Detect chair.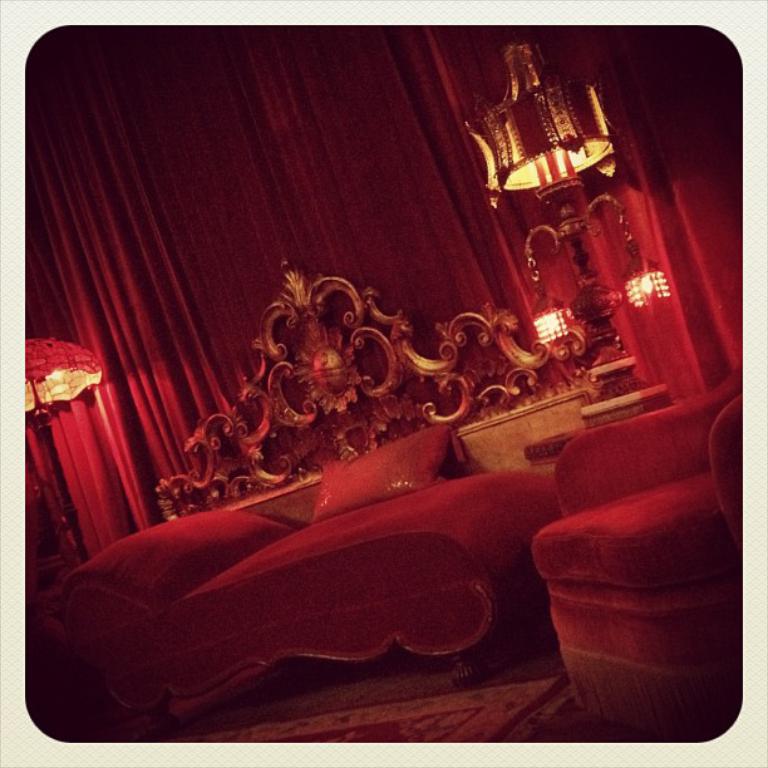
Detected at <region>528, 356, 747, 744</region>.
